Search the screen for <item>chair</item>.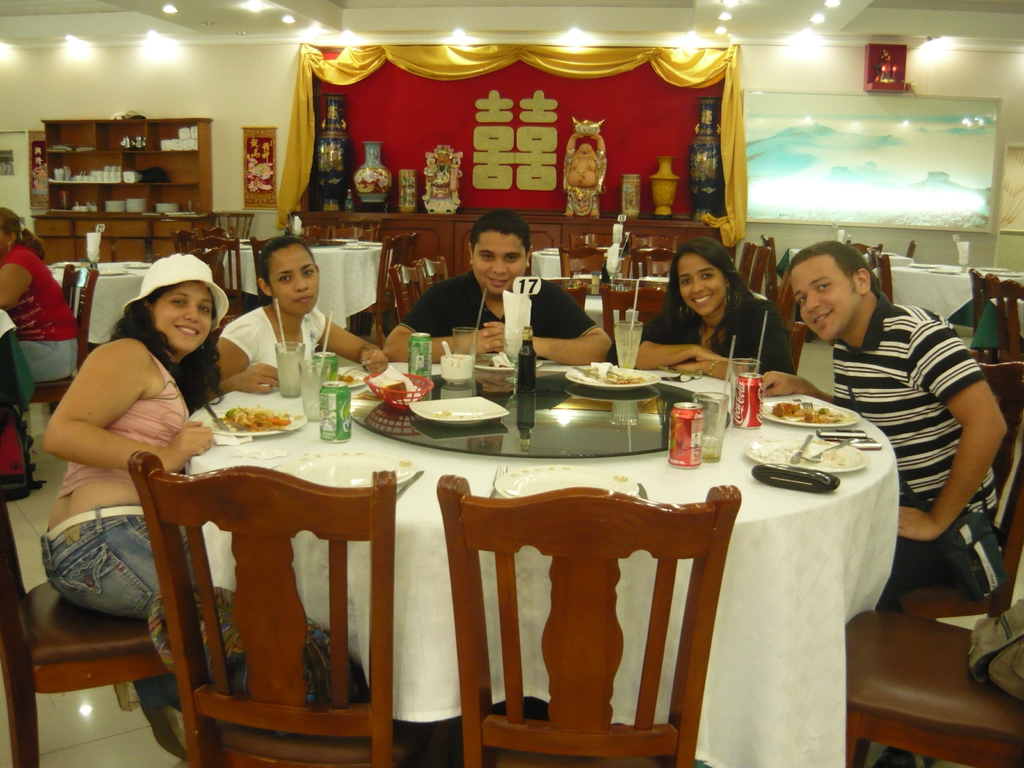
Found at (210, 205, 250, 244).
